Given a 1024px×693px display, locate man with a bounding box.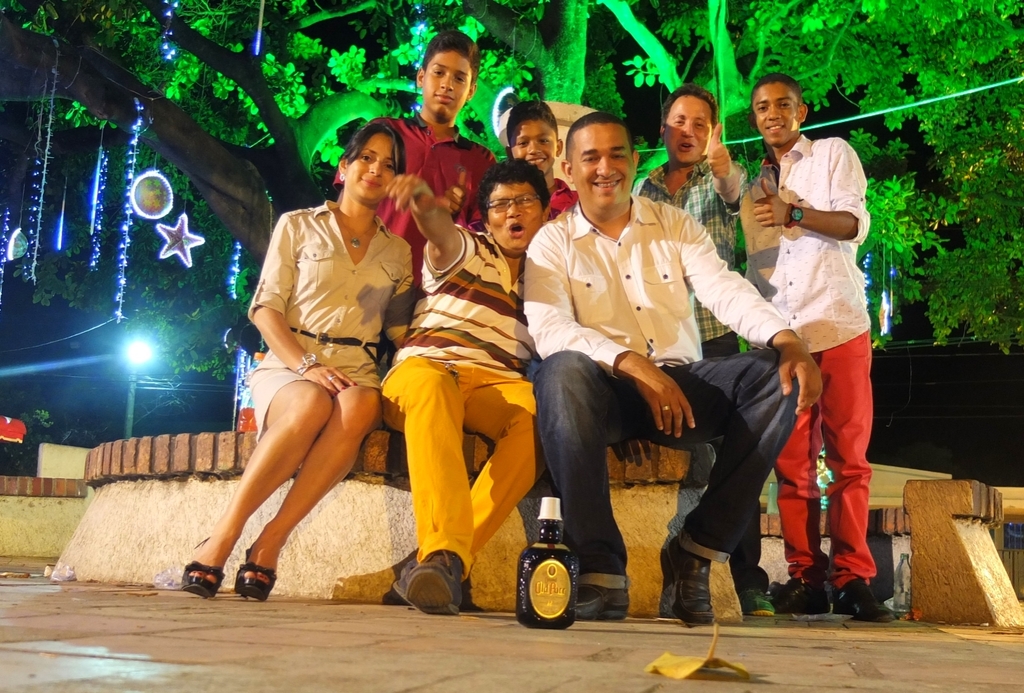
Located: [761, 62, 887, 624].
